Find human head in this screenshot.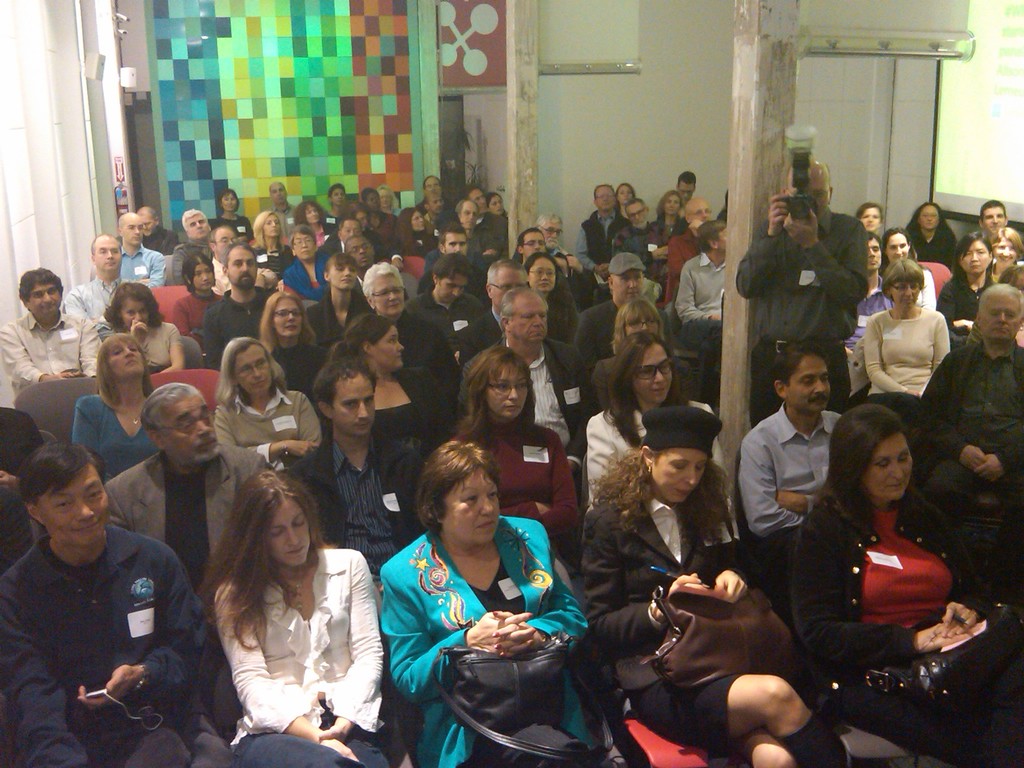
The bounding box for human head is locate(181, 250, 214, 291).
